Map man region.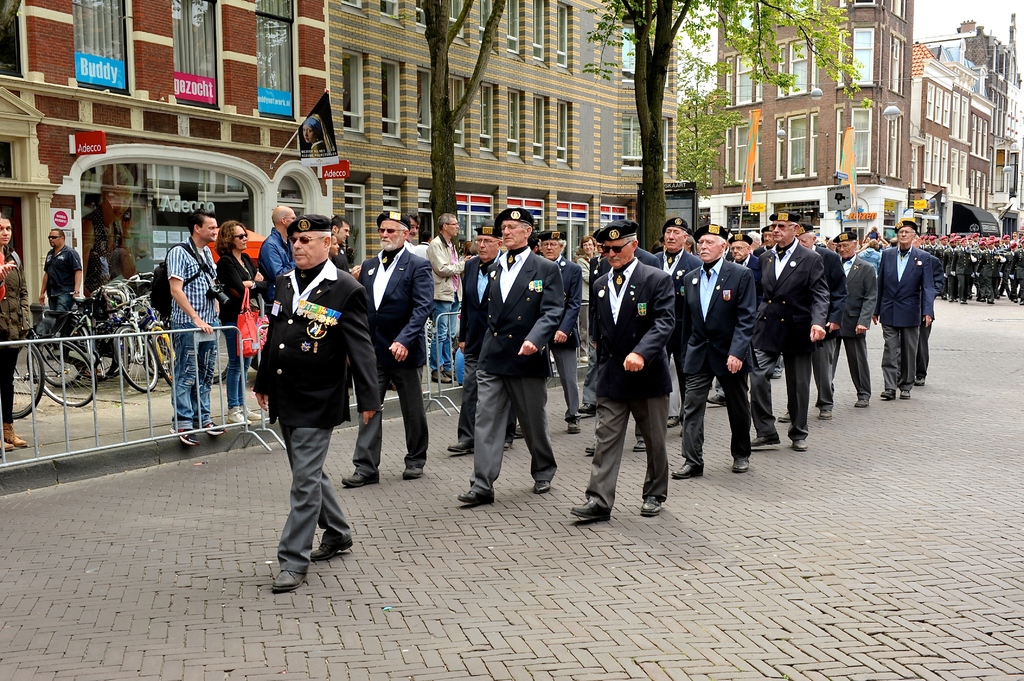
Mapped to rect(41, 230, 84, 336).
